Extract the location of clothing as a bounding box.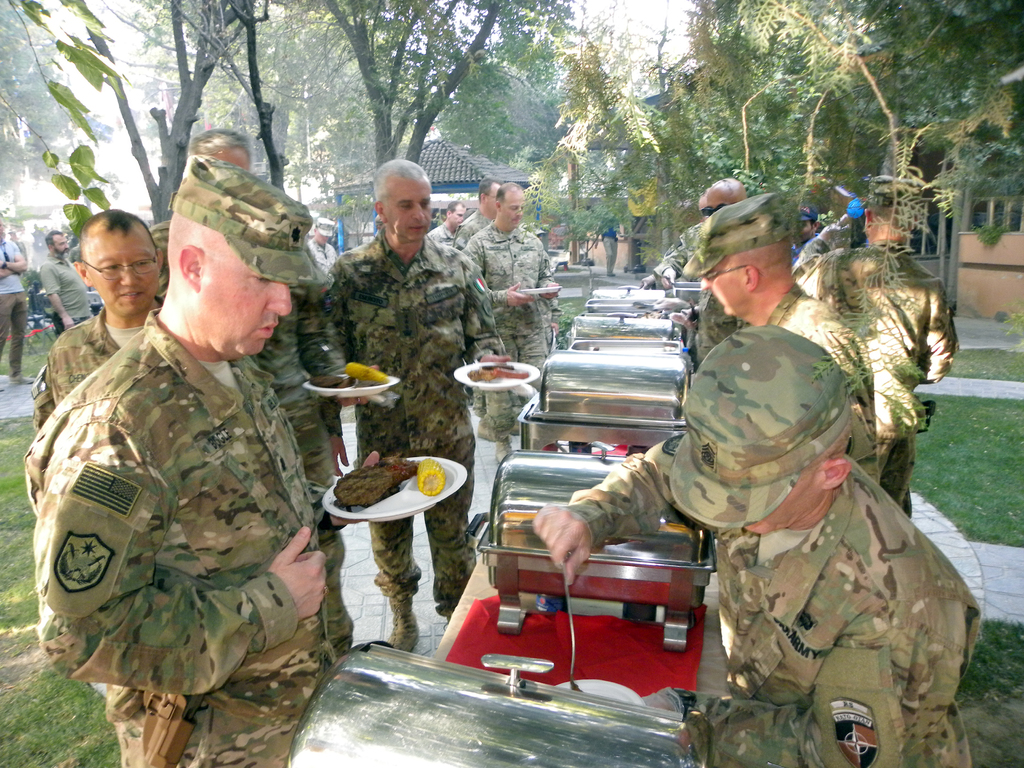
select_region(316, 236, 518, 639).
